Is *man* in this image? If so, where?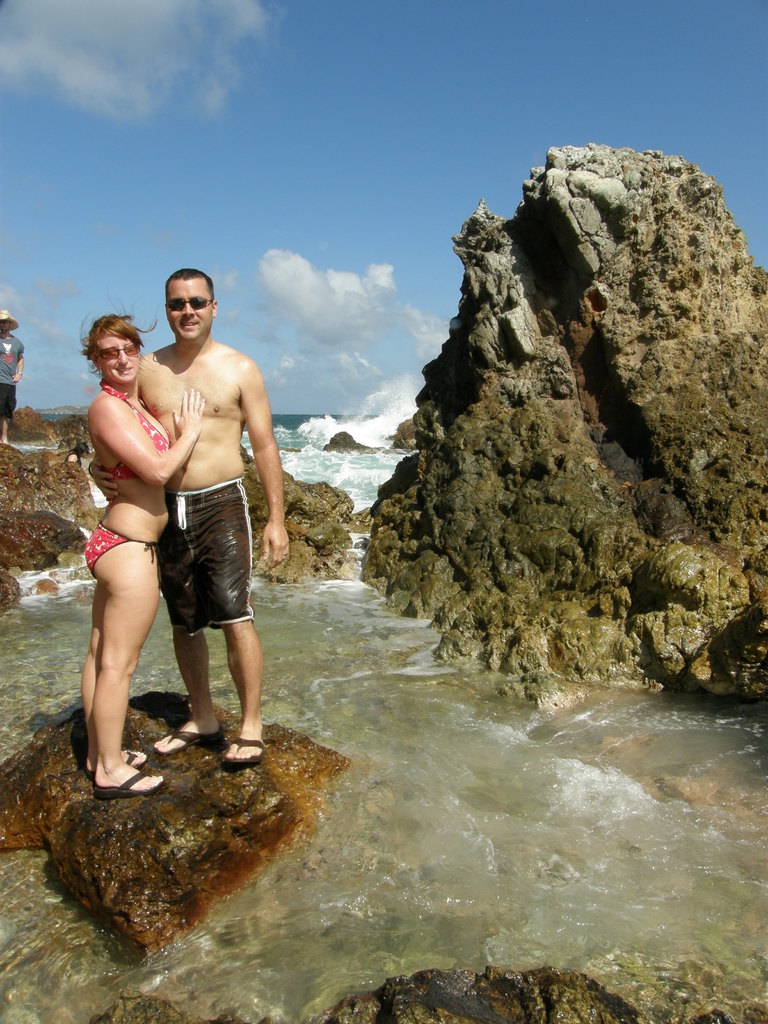
Yes, at Rect(0, 311, 23, 445).
